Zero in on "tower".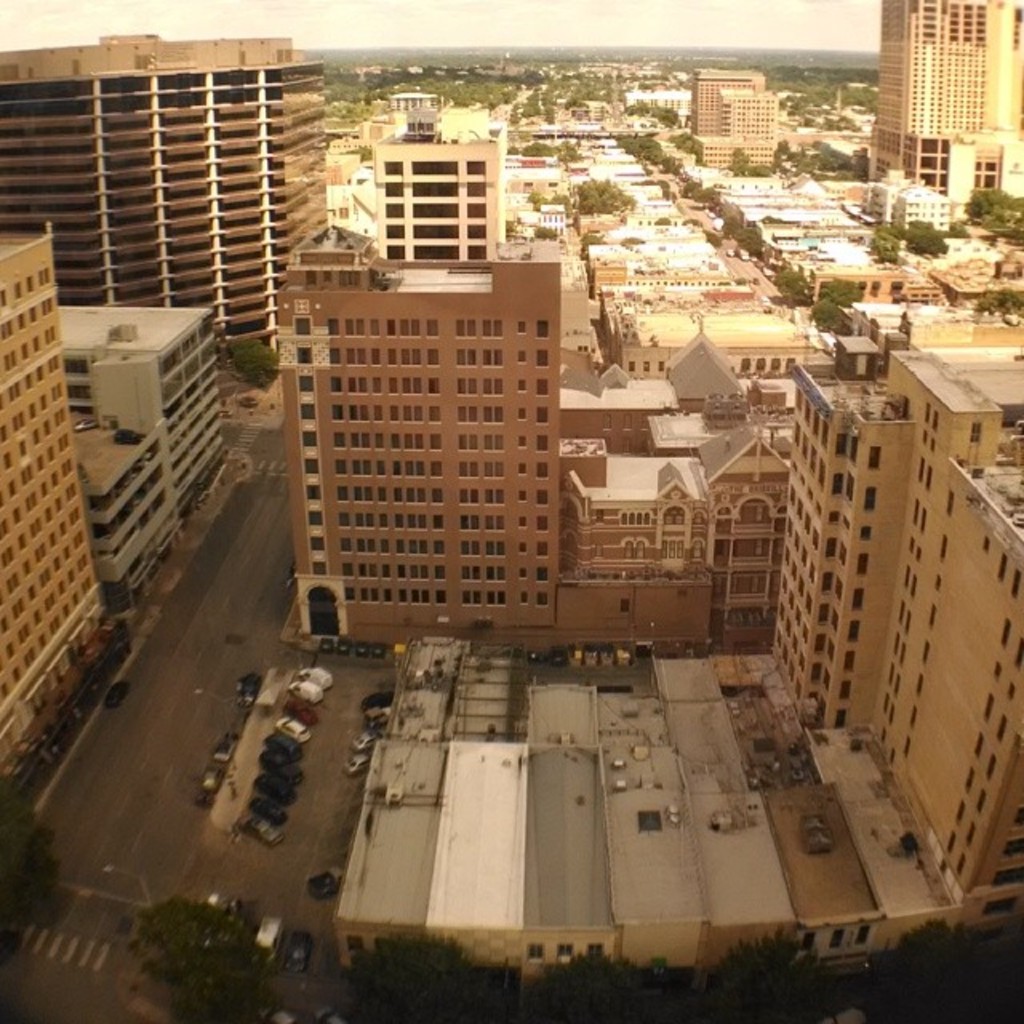
Zeroed in: 870 0 1022 224.
